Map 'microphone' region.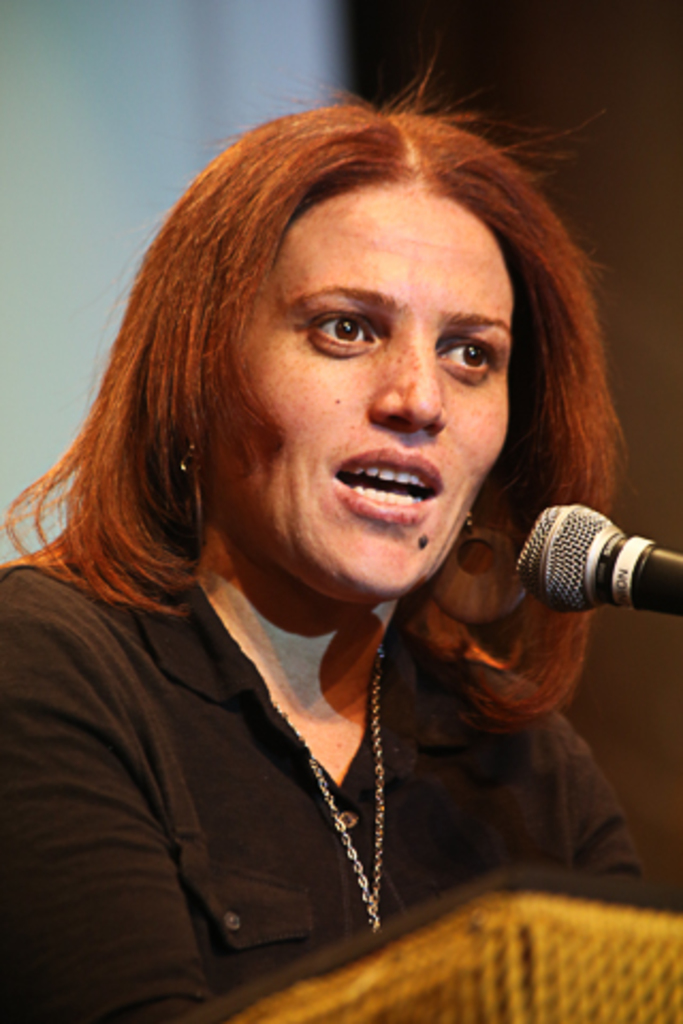
Mapped to l=506, t=506, r=674, b=625.
